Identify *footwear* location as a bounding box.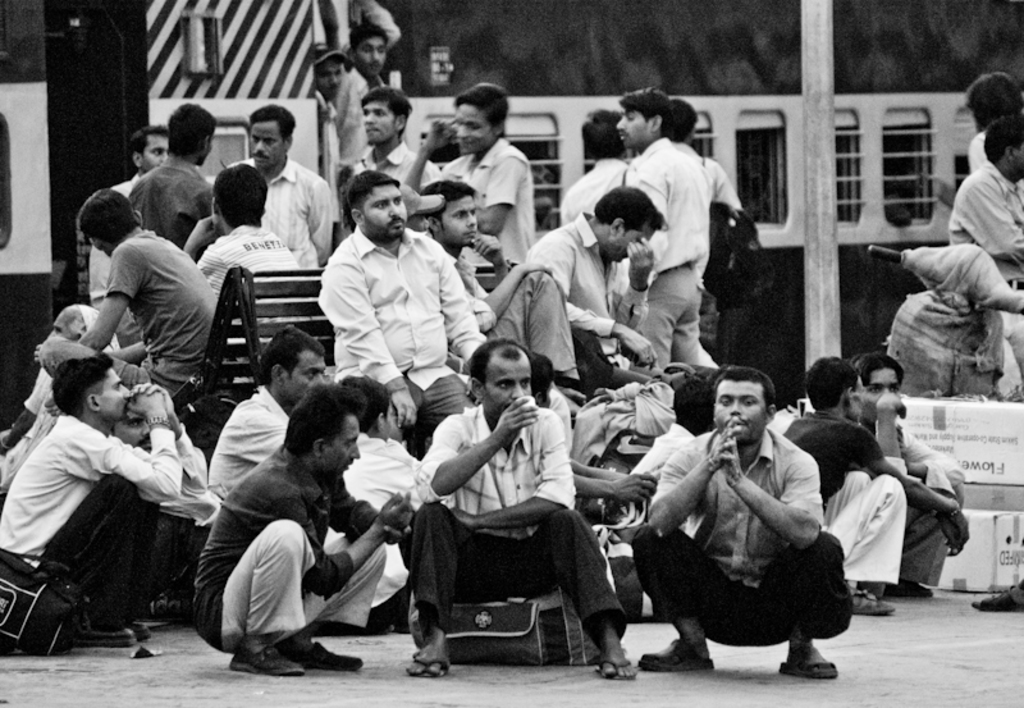
Rect(590, 659, 632, 682).
